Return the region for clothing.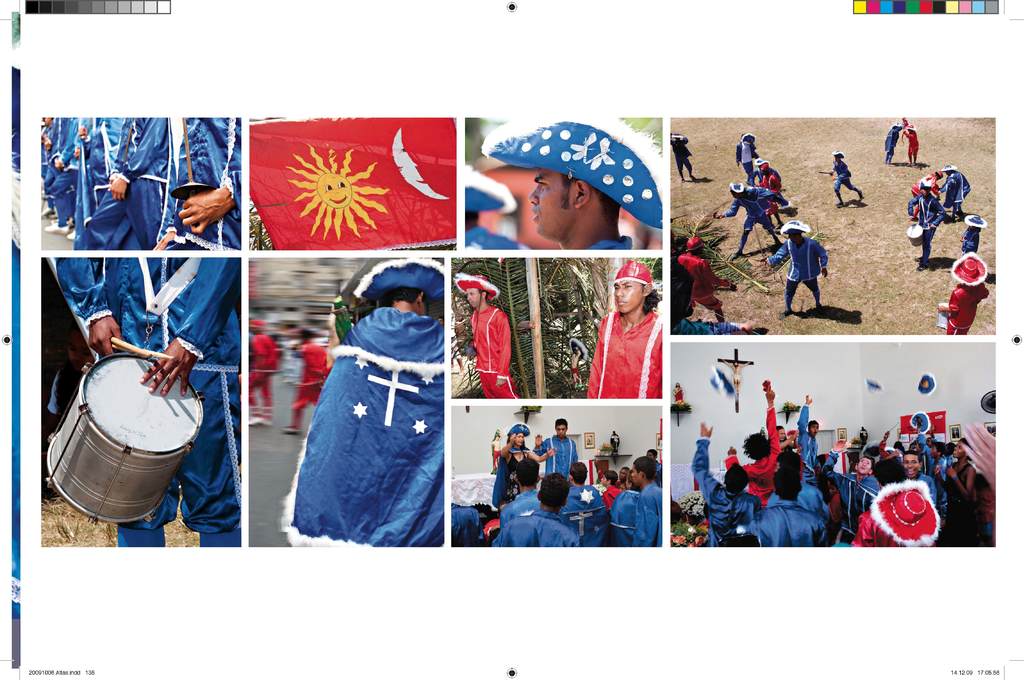
{"x1": 929, "y1": 280, "x2": 995, "y2": 335}.
